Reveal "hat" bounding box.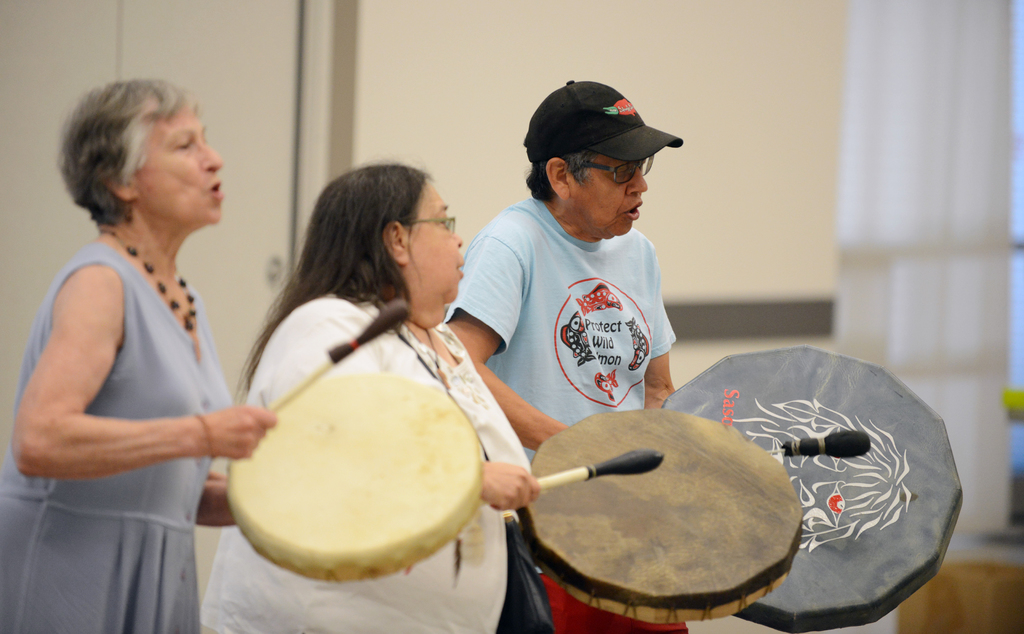
Revealed: 525 79 684 166.
